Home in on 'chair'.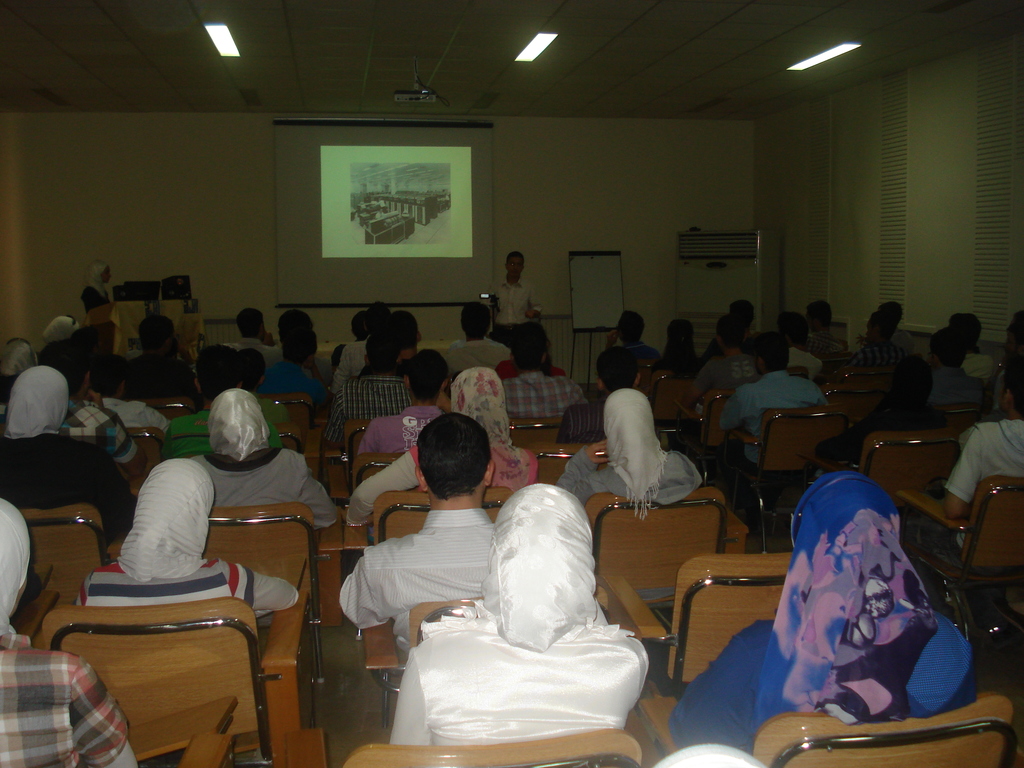
Homed in at {"left": 360, "top": 587, "right": 613, "bottom": 737}.
